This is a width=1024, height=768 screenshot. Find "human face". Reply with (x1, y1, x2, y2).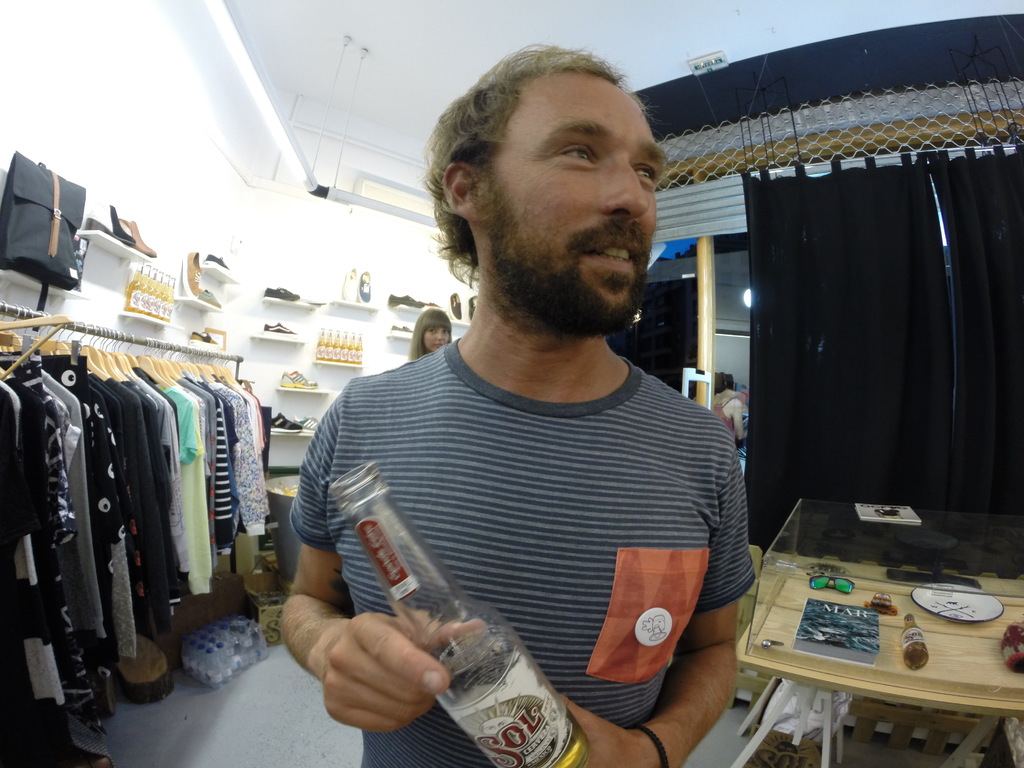
(424, 322, 448, 347).
